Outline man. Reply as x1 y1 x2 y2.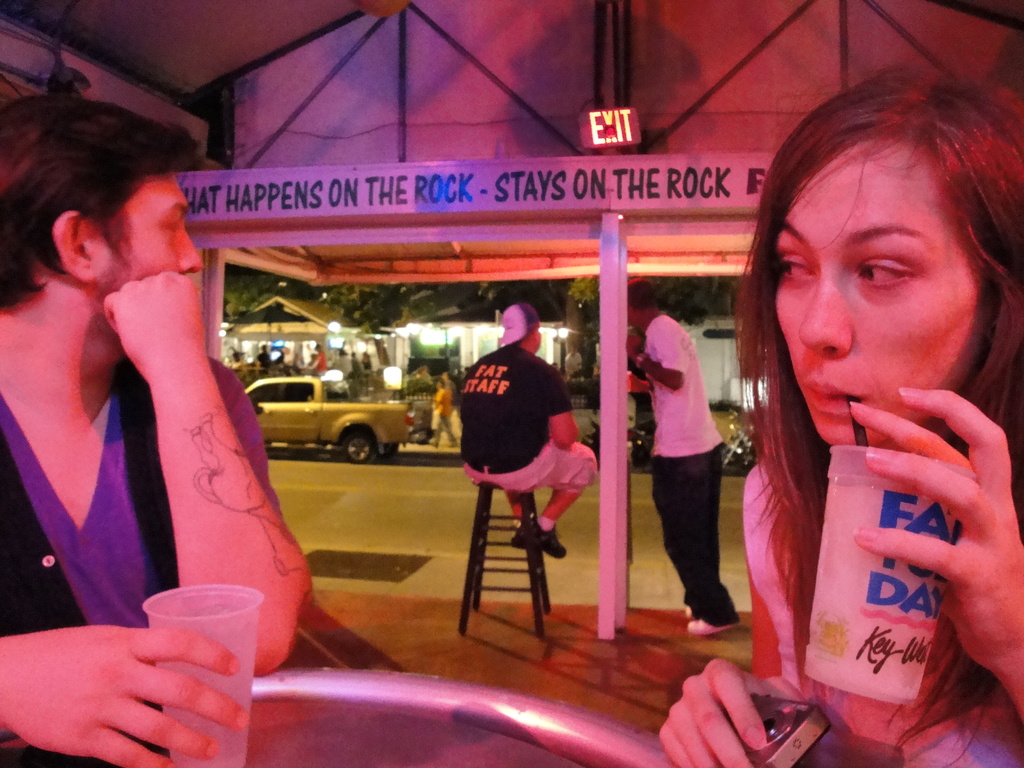
459 301 602 563.
